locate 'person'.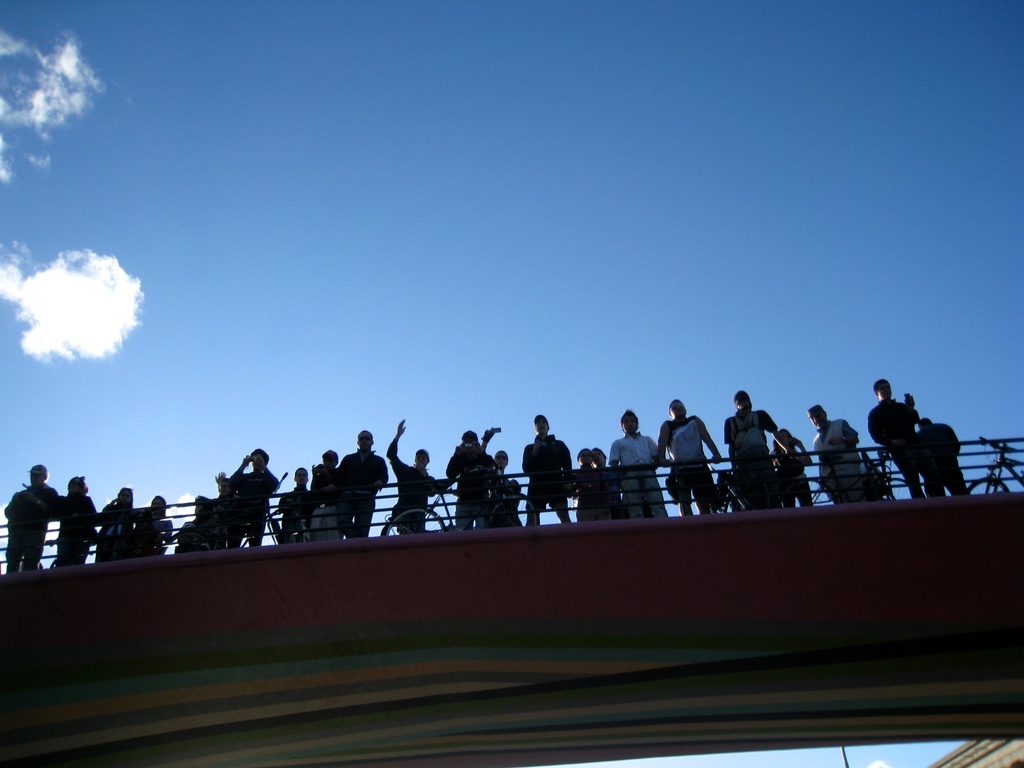
Bounding box: box=[381, 409, 458, 535].
